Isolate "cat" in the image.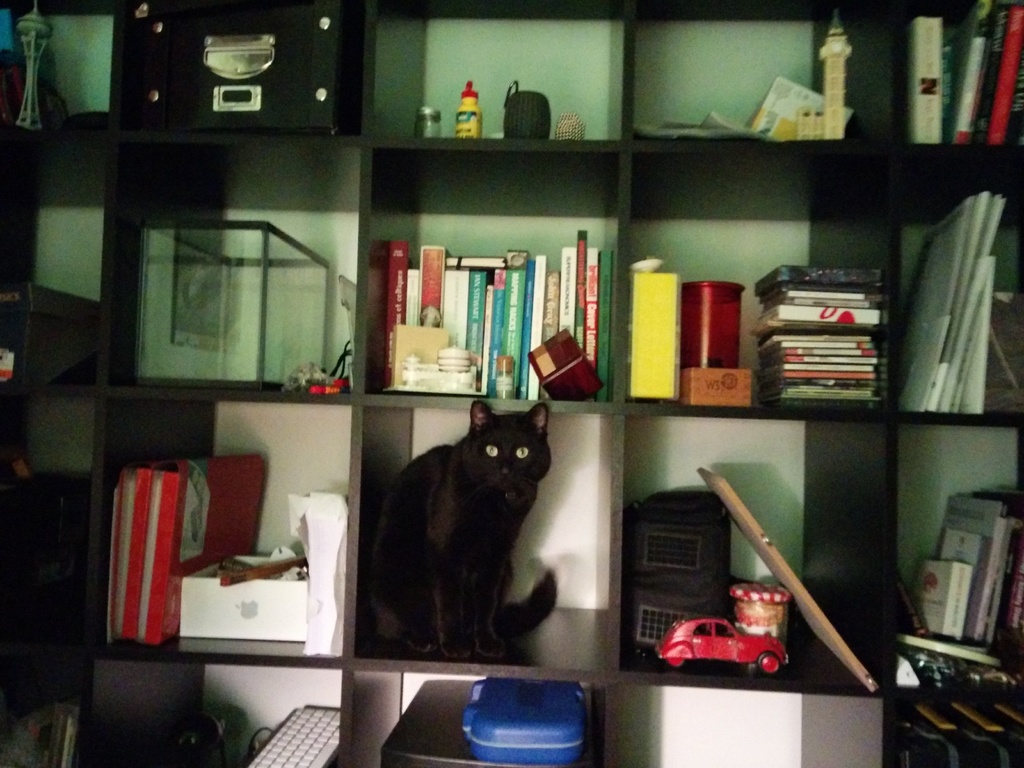
Isolated region: bbox(355, 394, 562, 673).
